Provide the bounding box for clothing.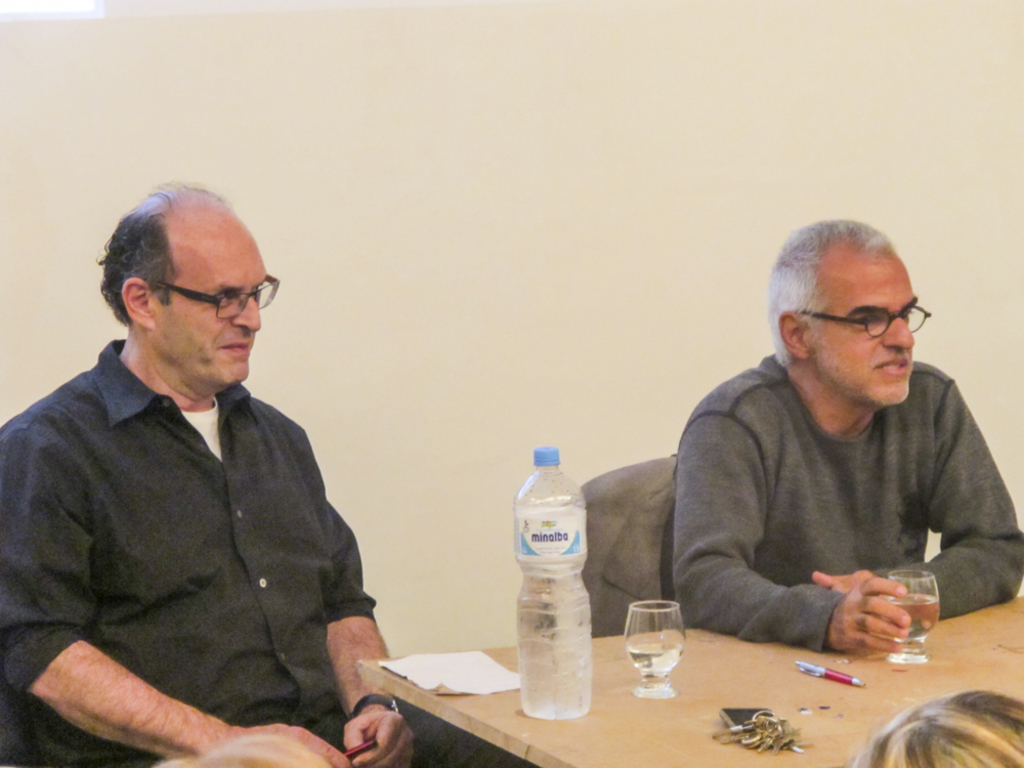
{"left": 578, "top": 453, "right": 678, "bottom": 636}.
